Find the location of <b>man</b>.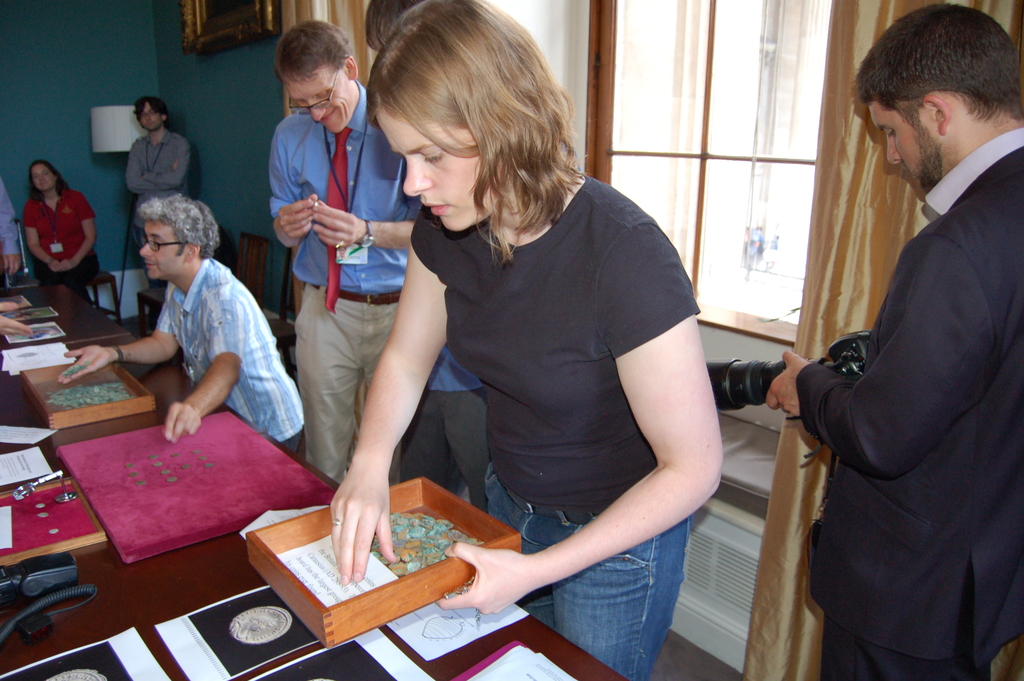
Location: (x1=268, y1=19, x2=420, y2=482).
